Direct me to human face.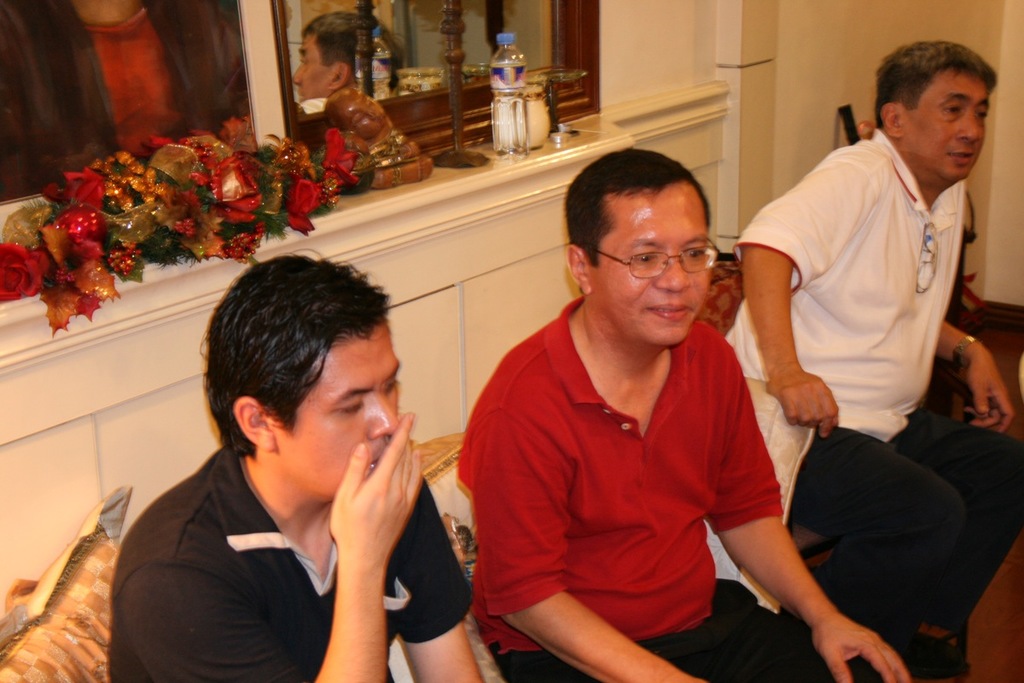
Direction: 295:43:334:102.
